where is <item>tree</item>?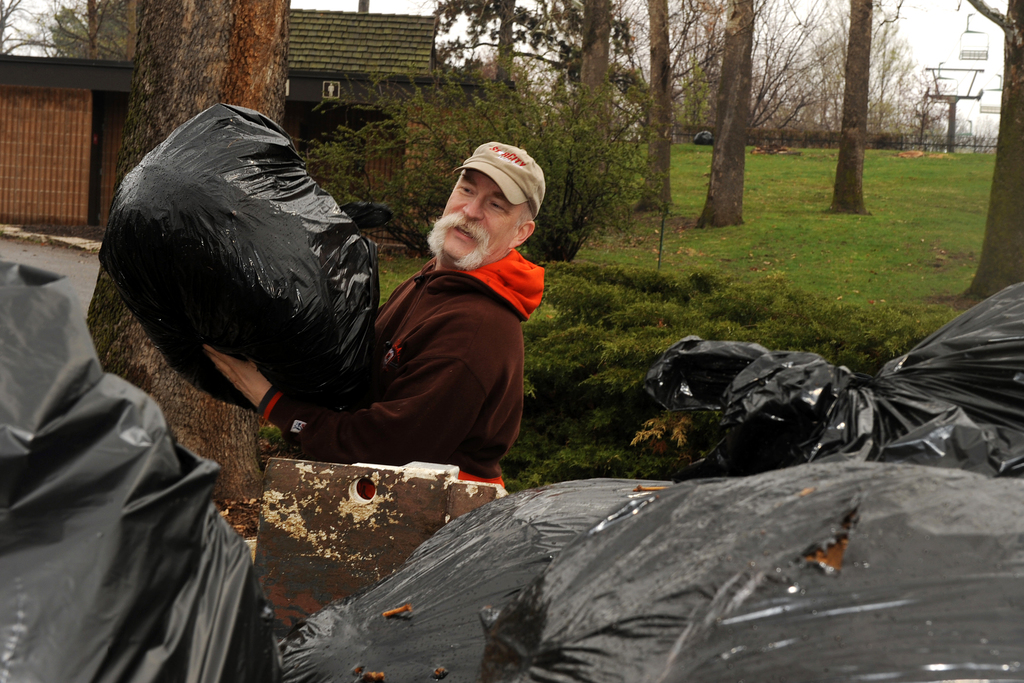
(left=963, top=0, right=1021, bottom=297).
